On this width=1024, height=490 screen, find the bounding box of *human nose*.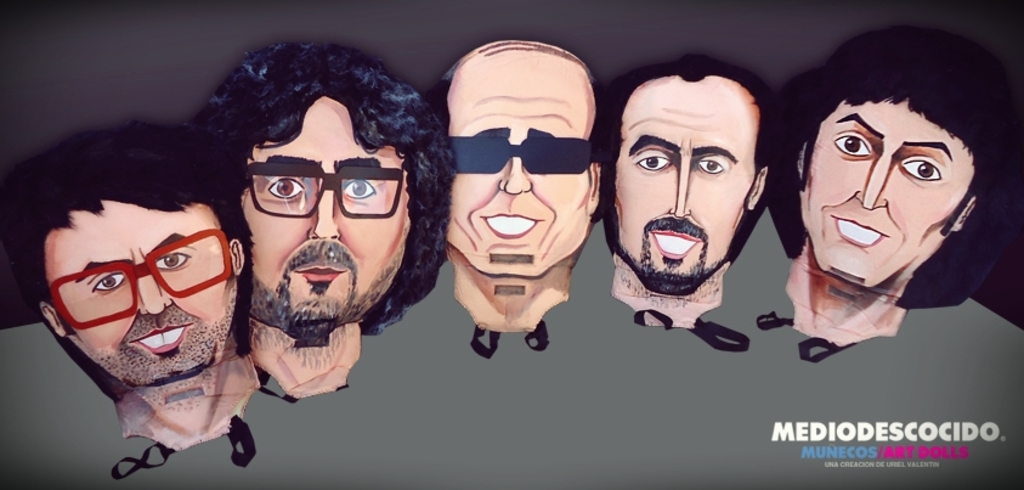
Bounding box: (left=304, top=187, right=341, bottom=233).
